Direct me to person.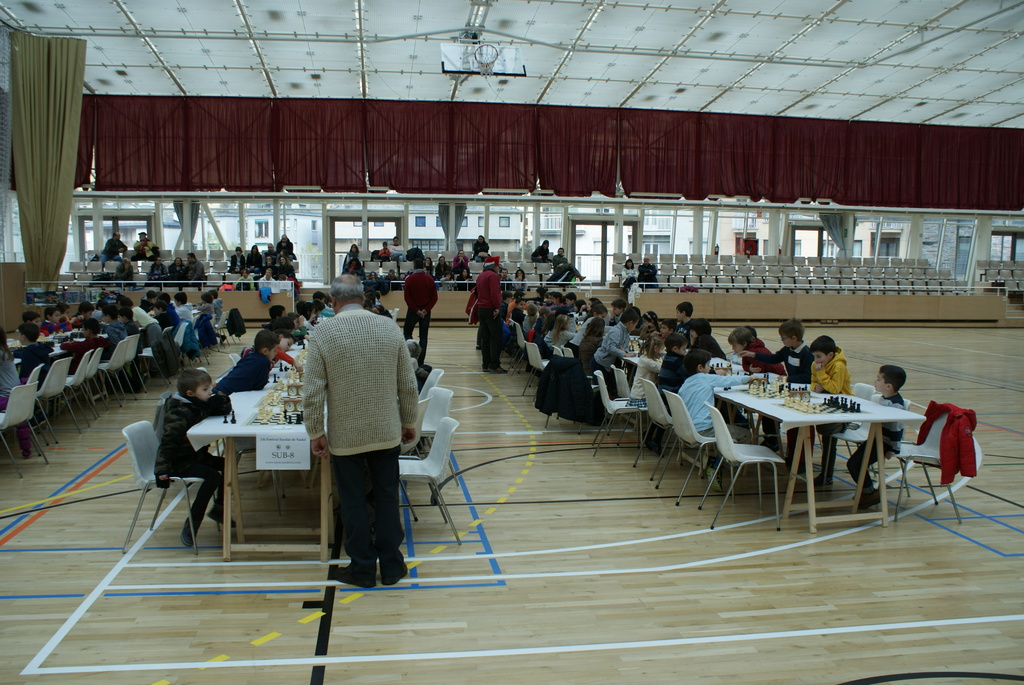
Direction: (left=495, top=286, right=721, bottom=442).
